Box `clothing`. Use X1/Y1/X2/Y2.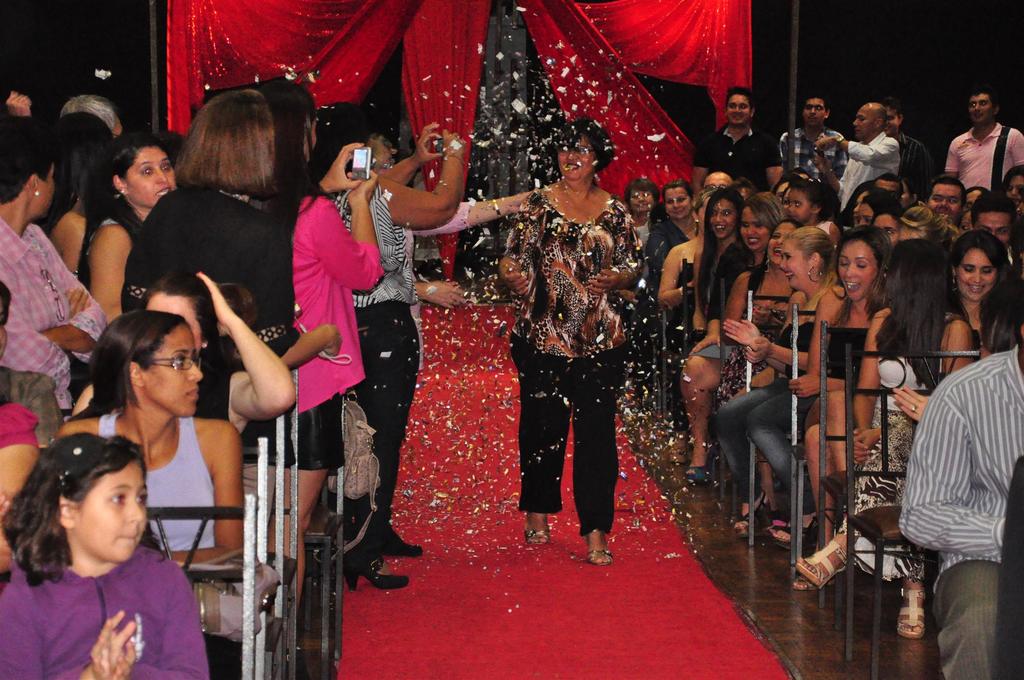
946/114/1023/194.
